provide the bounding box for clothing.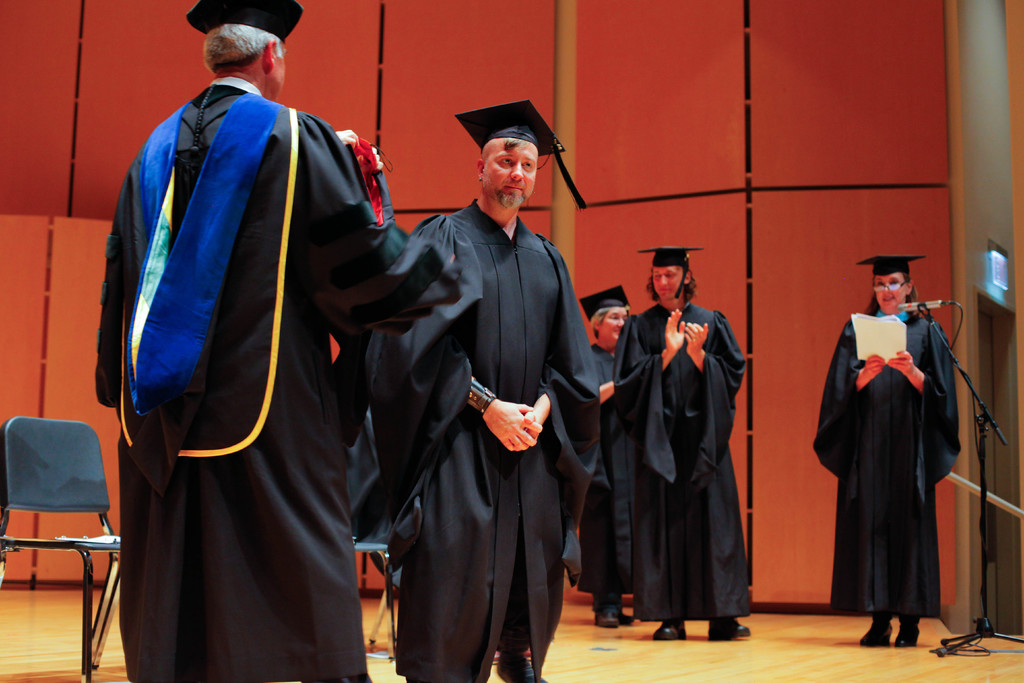
locate(627, 302, 746, 619).
